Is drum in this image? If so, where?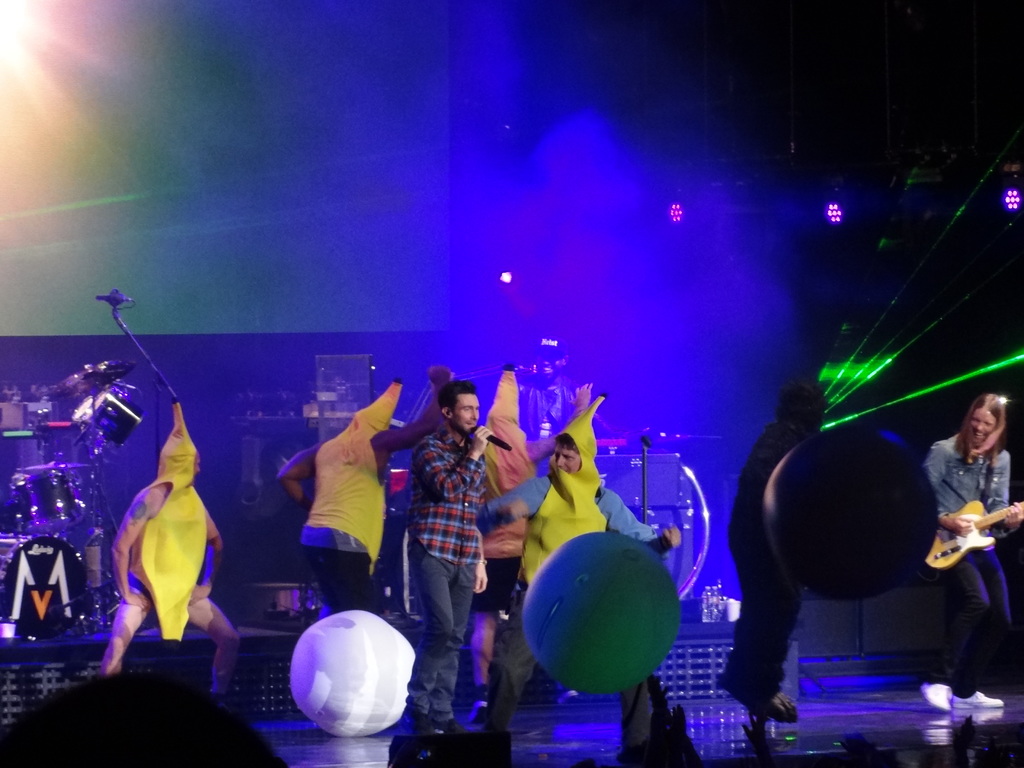
Yes, at 0, 534, 87, 641.
